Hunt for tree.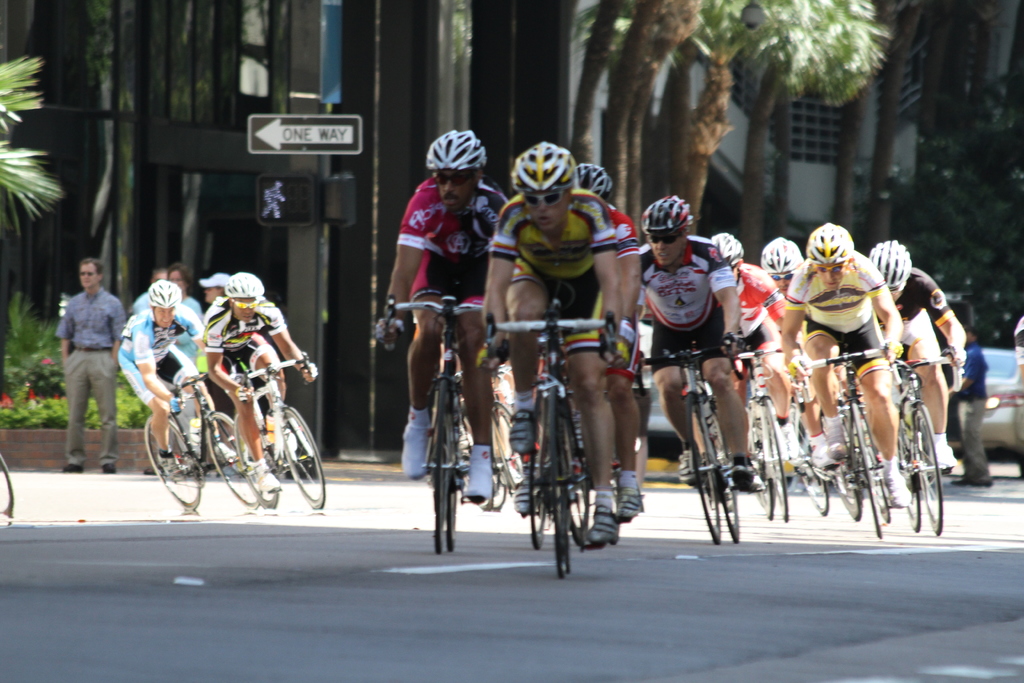
Hunted down at locate(0, 43, 63, 336).
